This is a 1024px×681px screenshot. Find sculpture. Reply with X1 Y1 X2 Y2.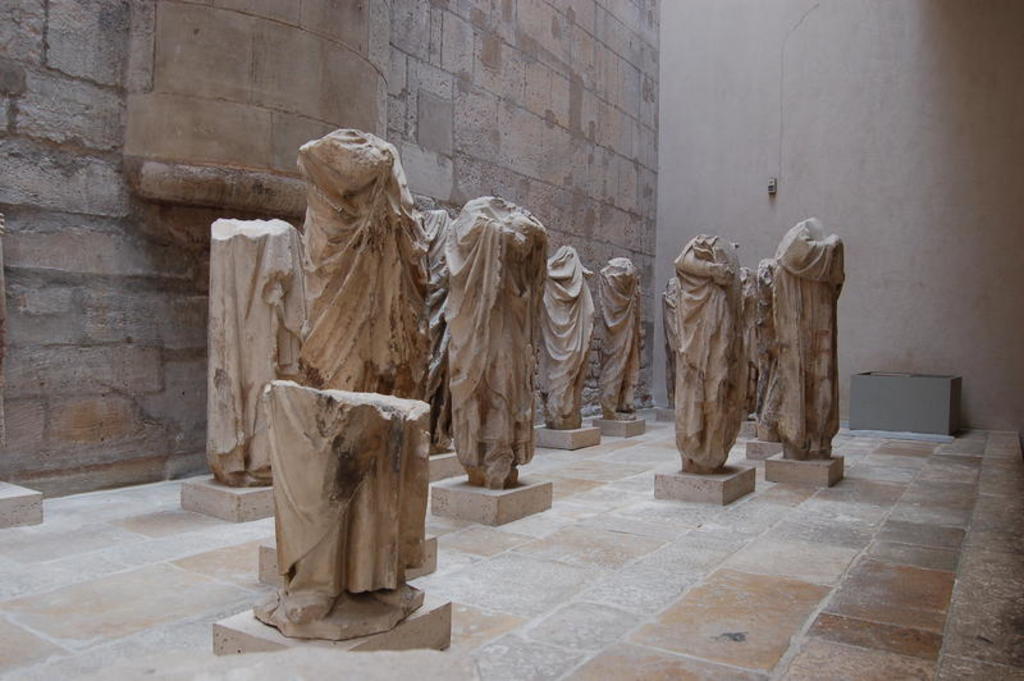
753 253 772 425.
